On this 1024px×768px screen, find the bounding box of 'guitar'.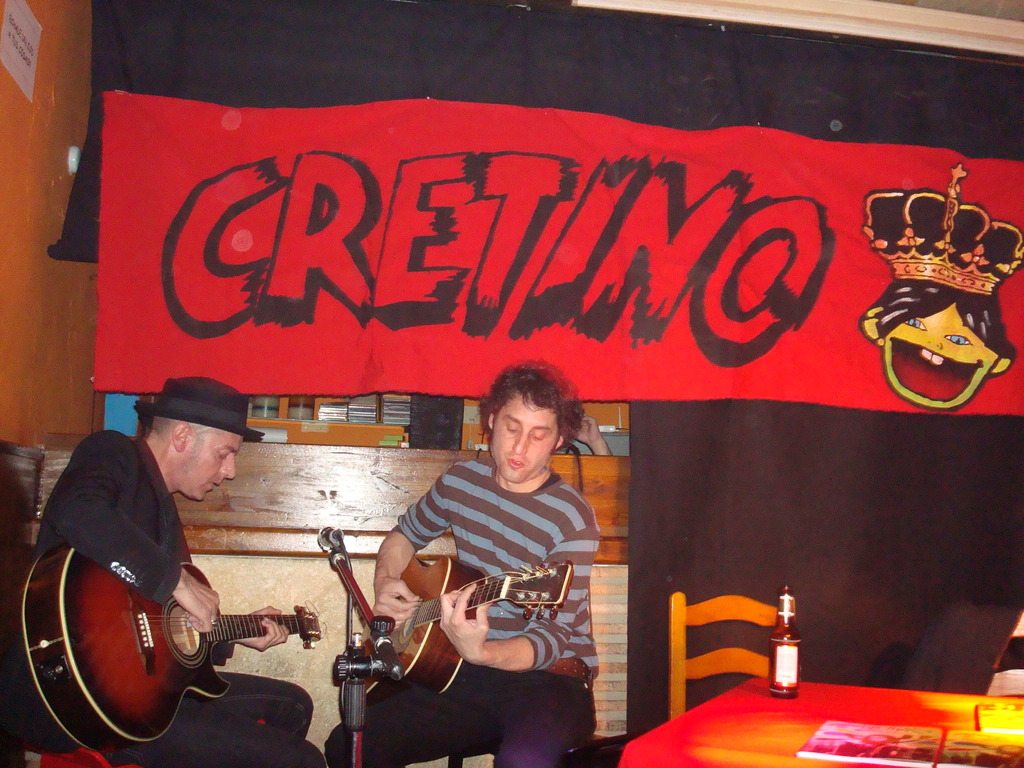
Bounding box: {"x1": 17, "y1": 536, "x2": 324, "y2": 753}.
